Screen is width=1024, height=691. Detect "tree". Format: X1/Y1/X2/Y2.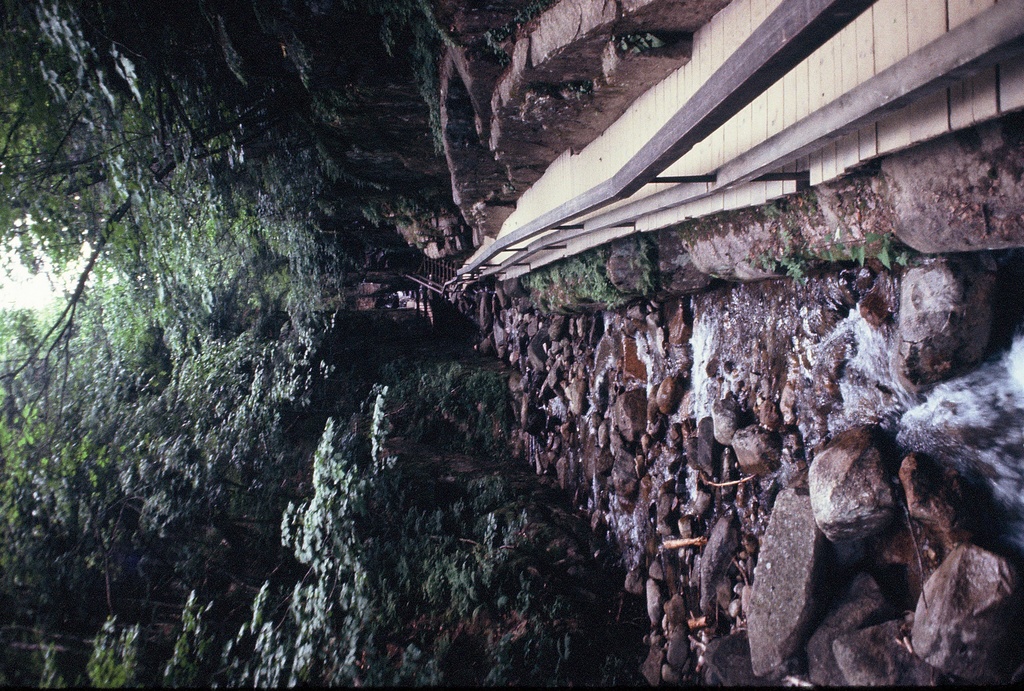
0/422/335/690.
